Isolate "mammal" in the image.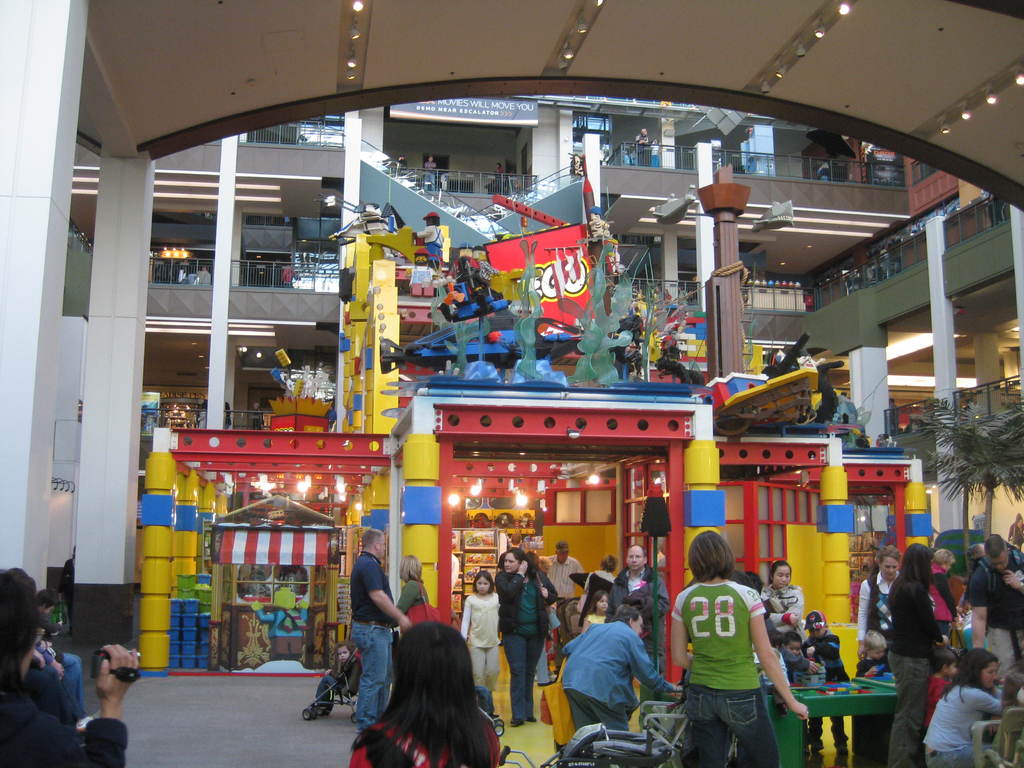
Isolated region: <bbox>678, 285, 689, 308</bbox>.
